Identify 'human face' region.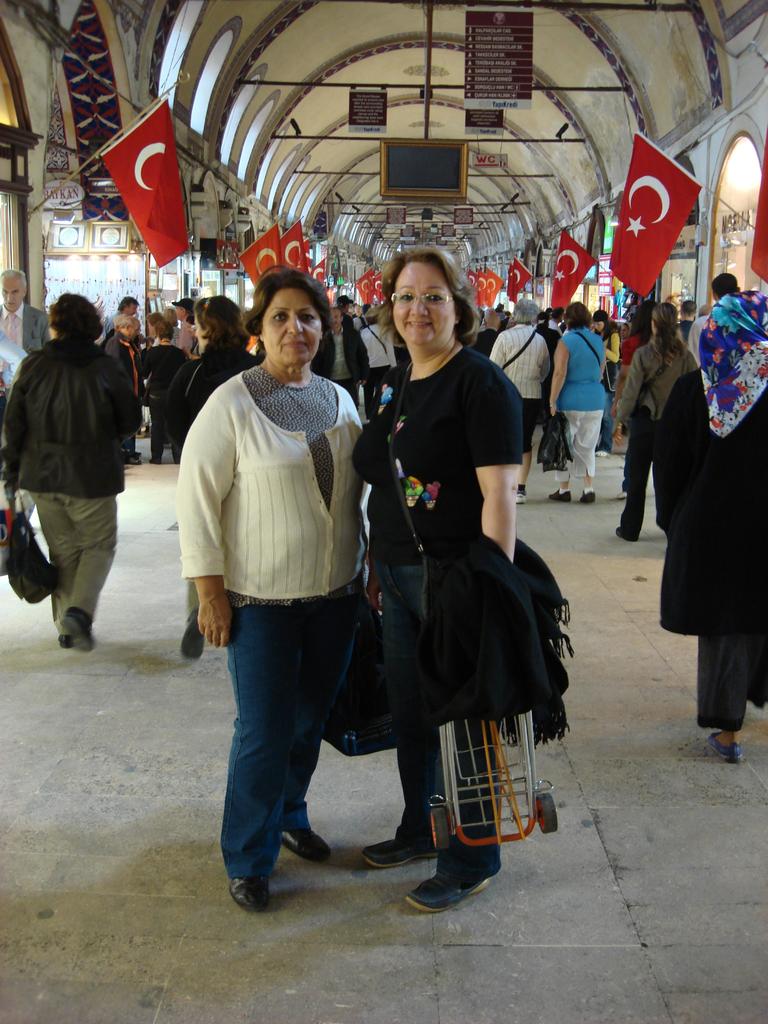
Region: bbox=[186, 321, 197, 337].
